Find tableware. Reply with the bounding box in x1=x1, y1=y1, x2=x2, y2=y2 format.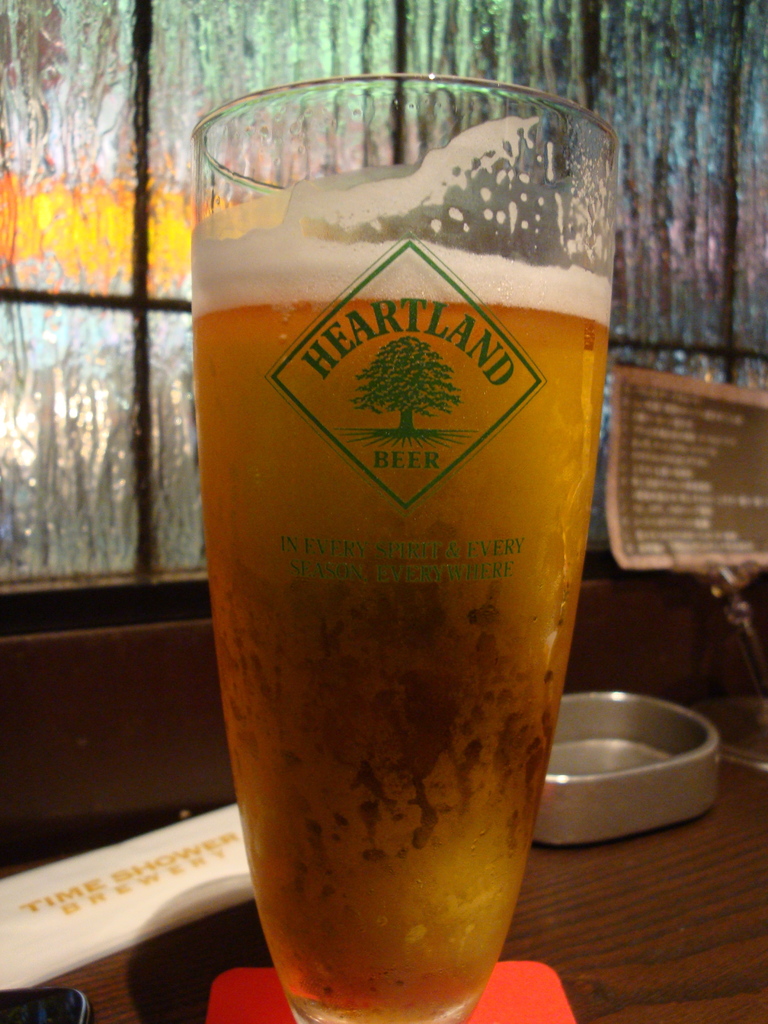
x1=186, y1=74, x2=621, y2=1023.
